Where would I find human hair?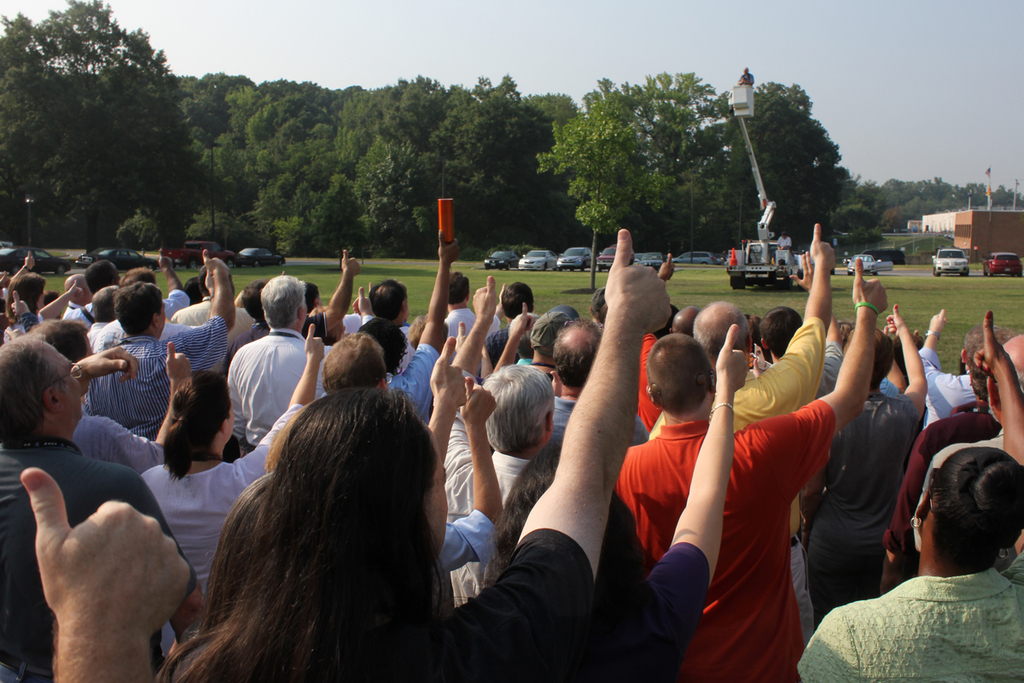
At {"x1": 483, "y1": 365, "x2": 558, "y2": 457}.
